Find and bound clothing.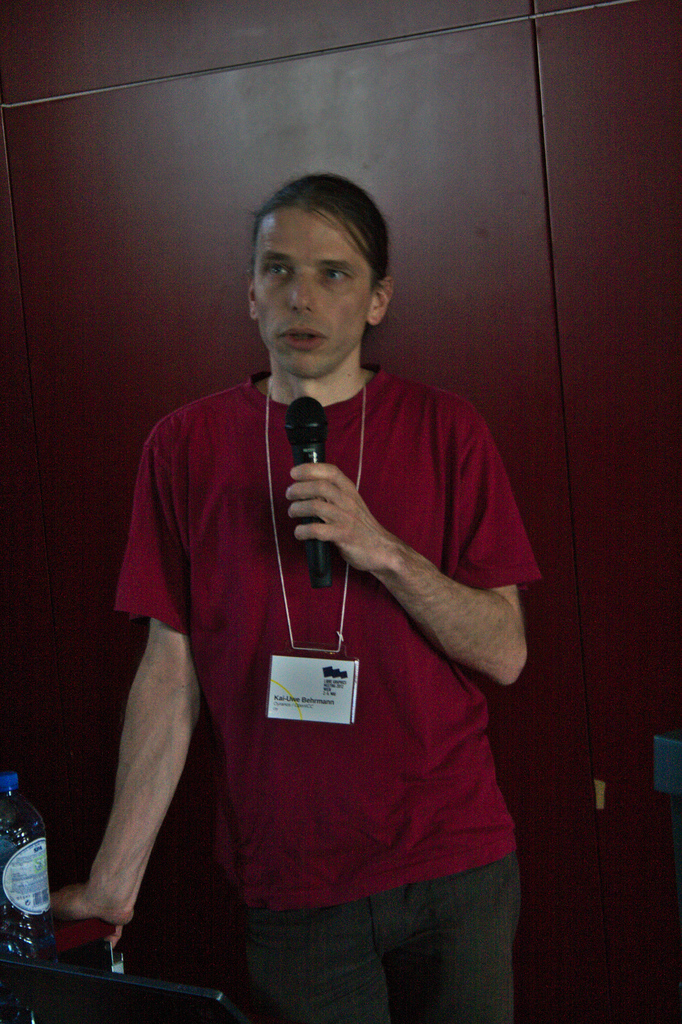
Bound: [116, 365, 544, 1023].
